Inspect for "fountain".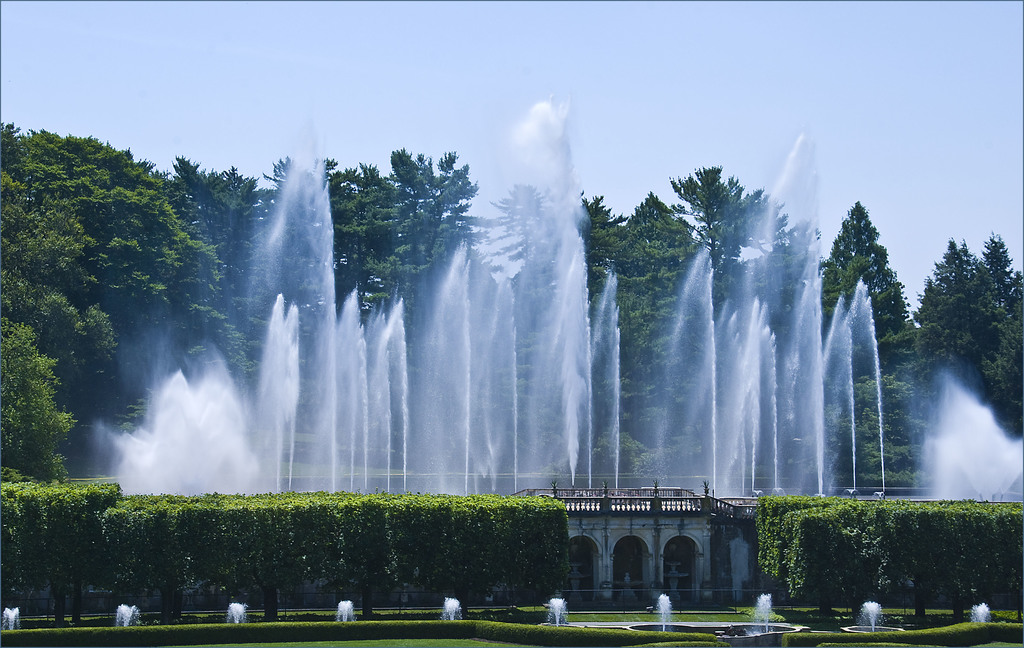
Inspection: l=748, t=589, r=788, b=647.
